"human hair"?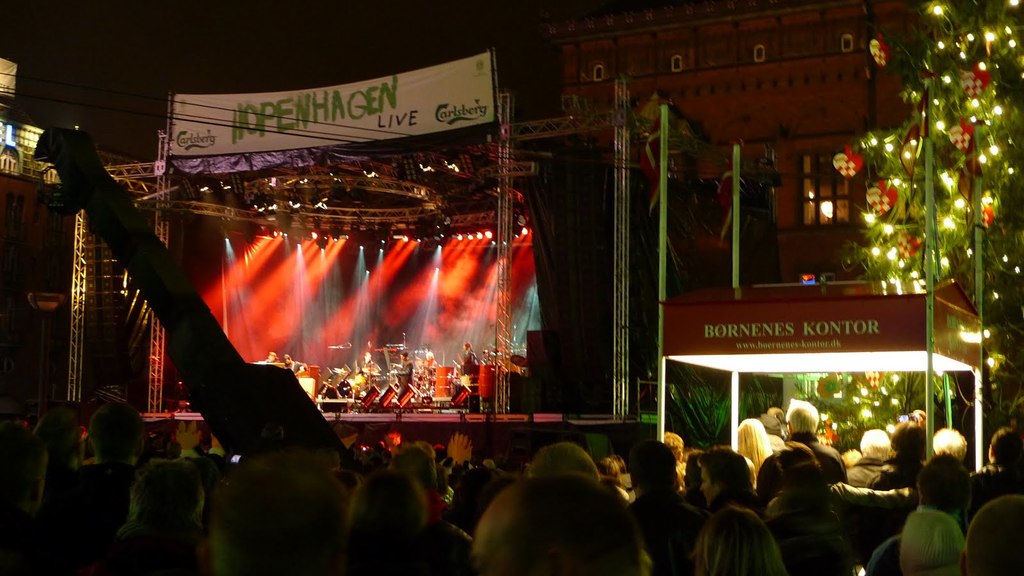
detection(347, 473, 423, 538)
